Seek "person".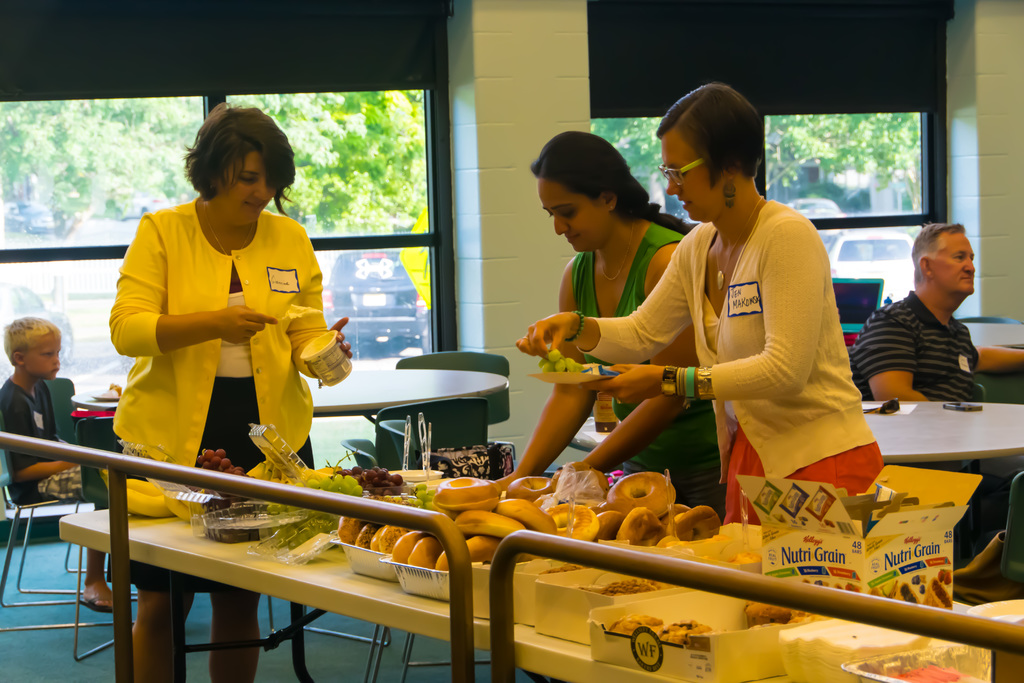
locate(108, 101, 353, 682).
